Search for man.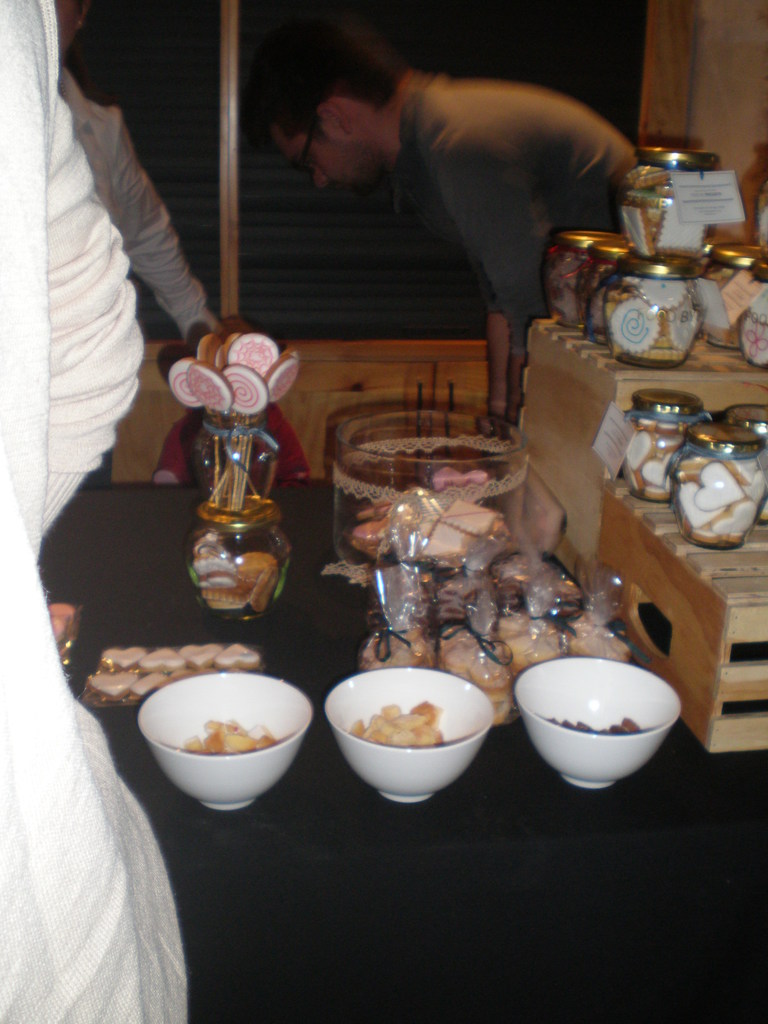
Found at l=259, t=35, r=675, b=374.
